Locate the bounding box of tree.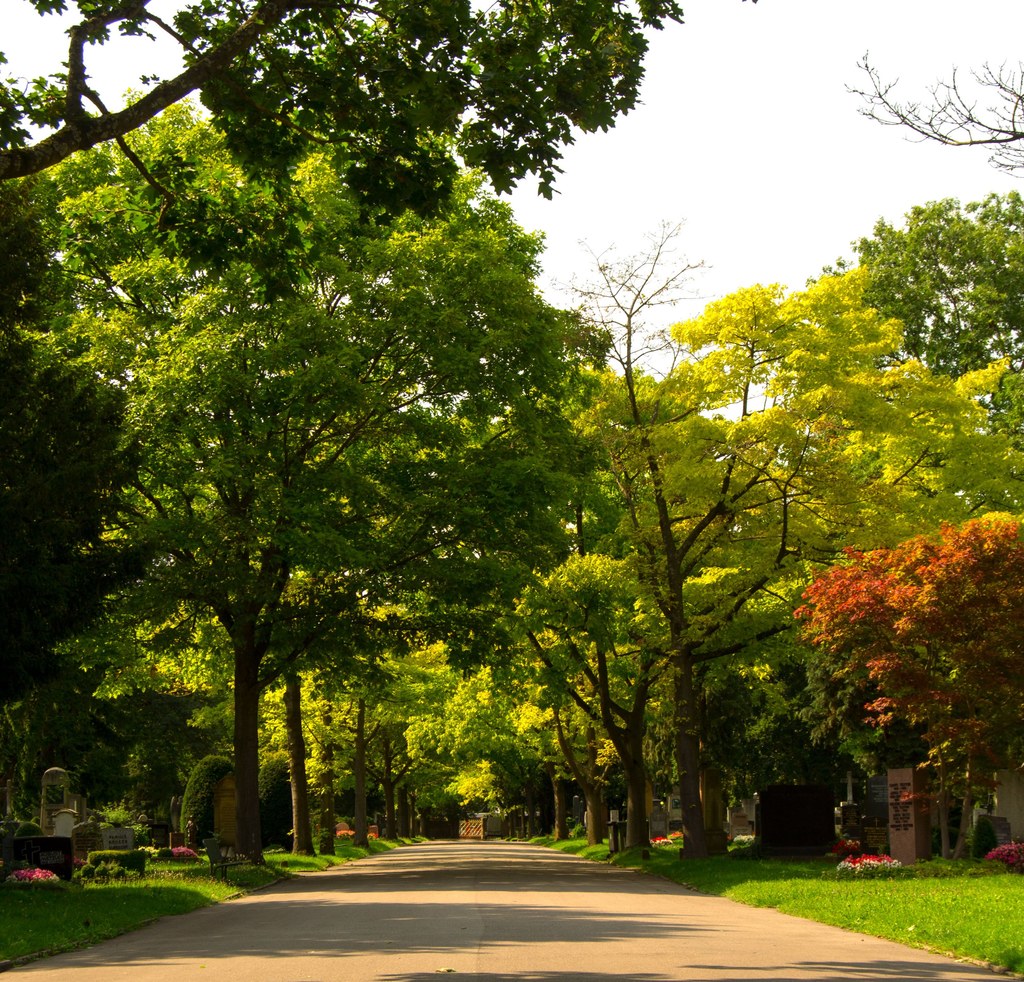
Bounding box: detection(797, 190, 1023, 495).
